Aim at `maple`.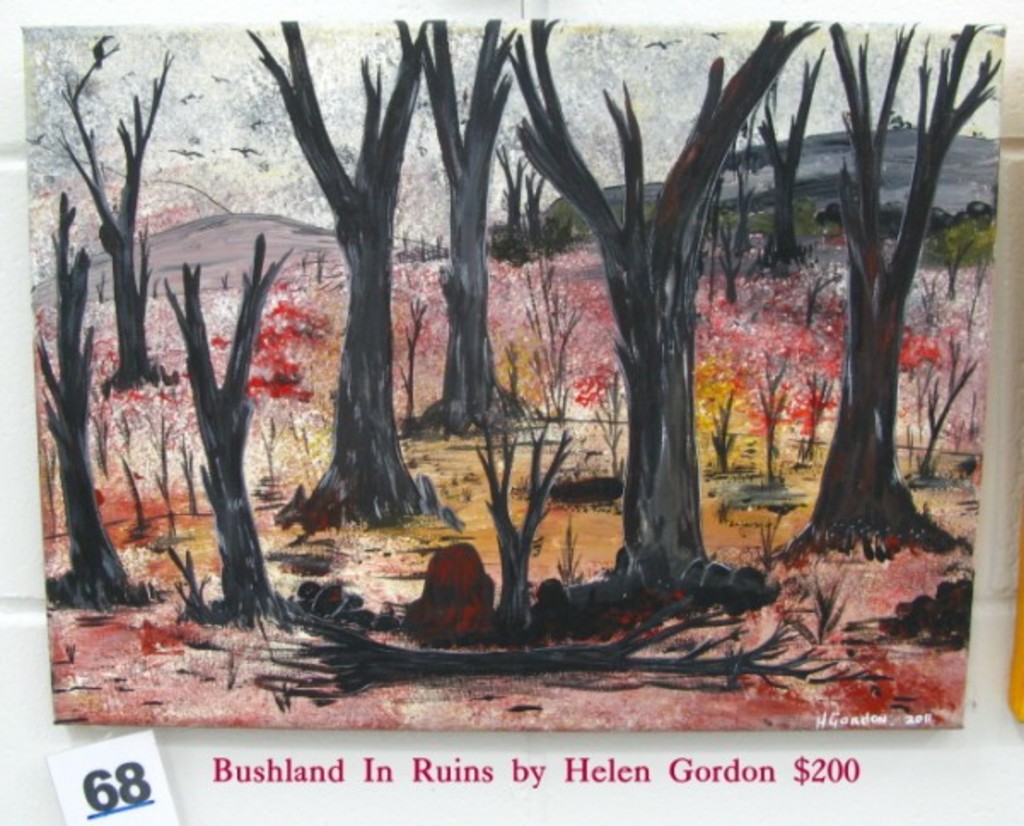
Aimed at rect(761, 19, 1005, 567).
